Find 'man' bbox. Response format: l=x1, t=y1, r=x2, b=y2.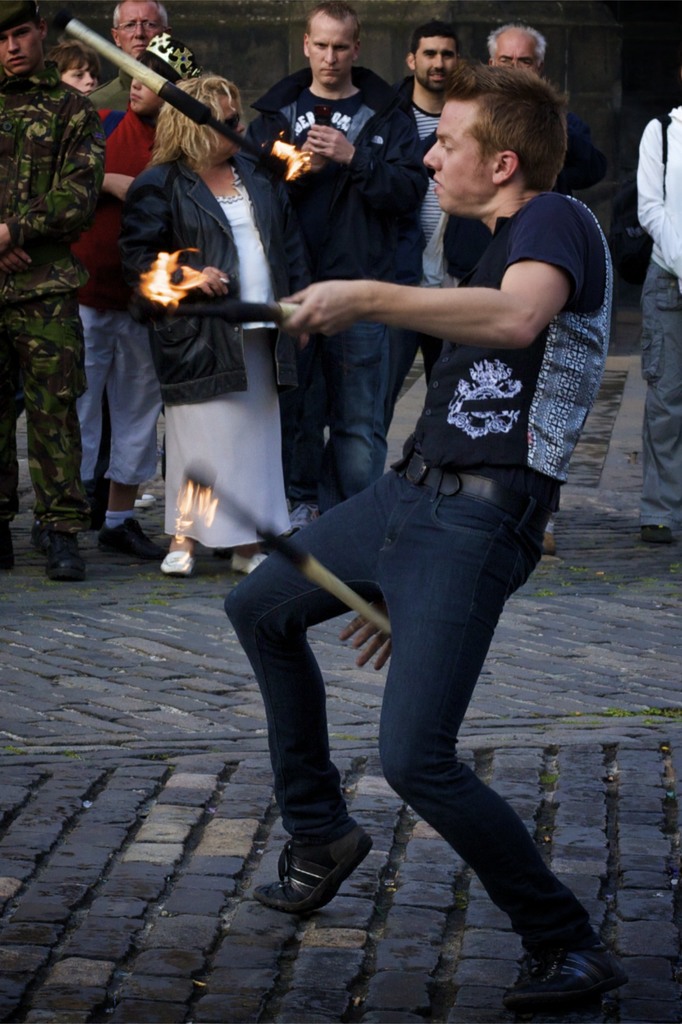
l=247, t=0, r=613, b=1023.
